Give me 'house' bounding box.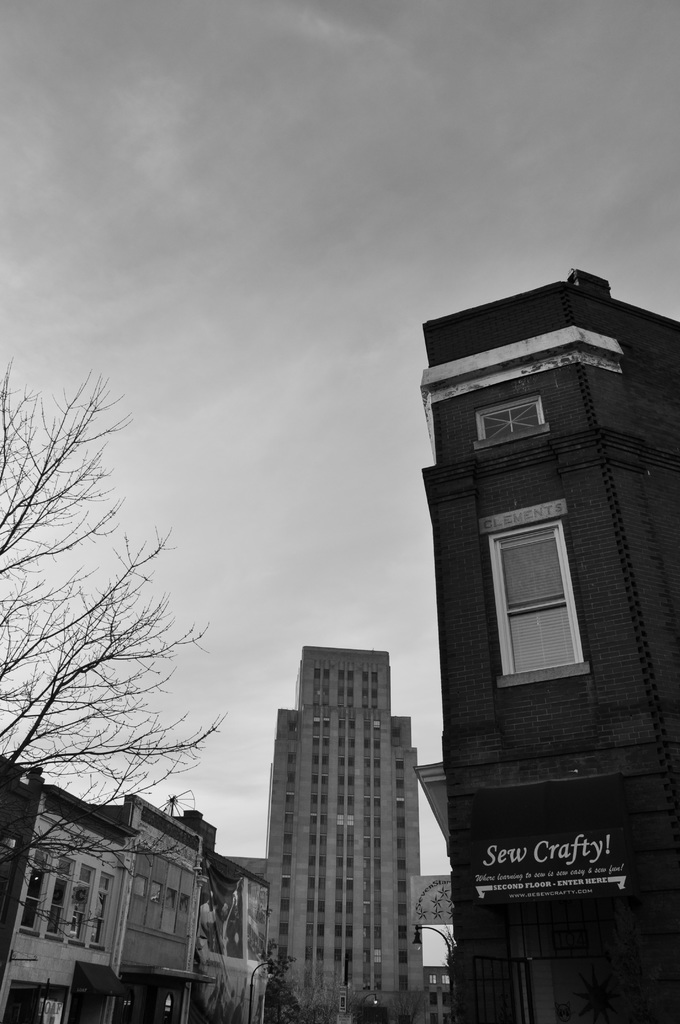
Rect(0, 751, 47, 965).
